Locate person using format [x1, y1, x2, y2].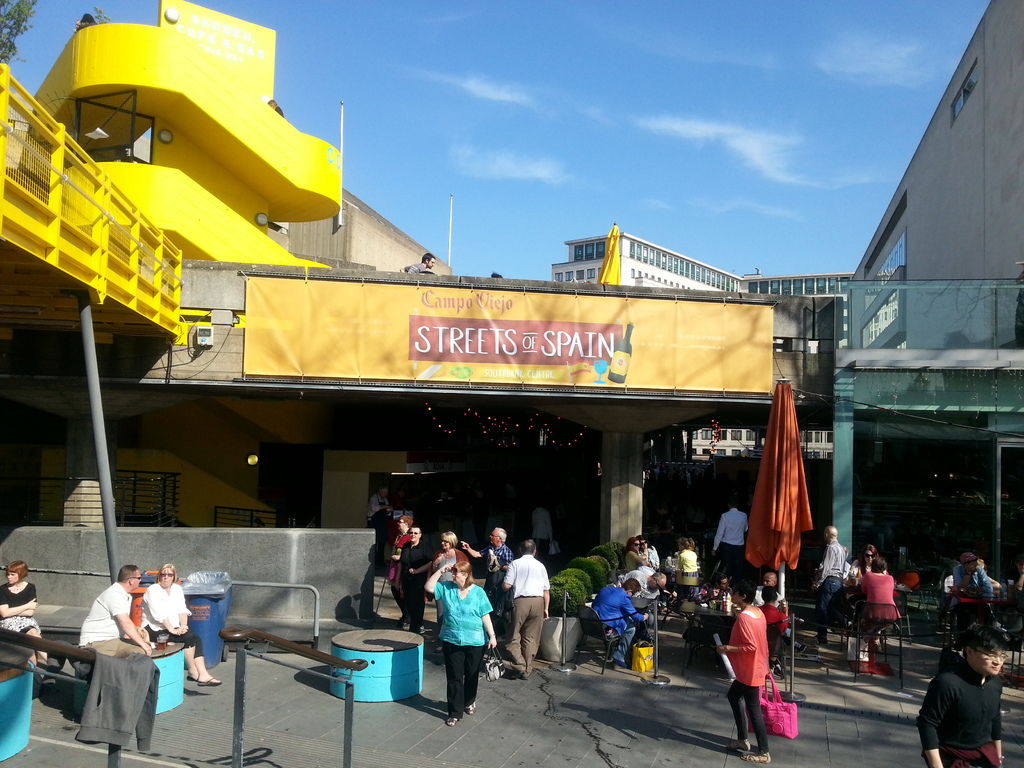
[853, 559, 897, 650].
